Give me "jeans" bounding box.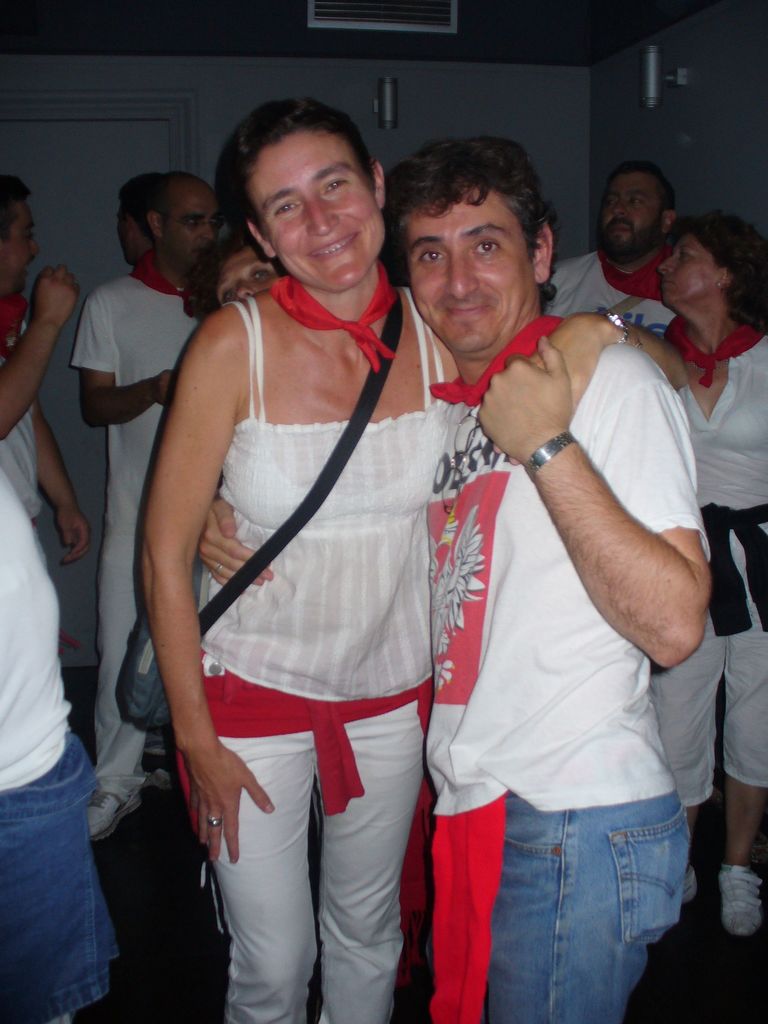
(x1=217, y1=701, x2=415, y2=1021).
